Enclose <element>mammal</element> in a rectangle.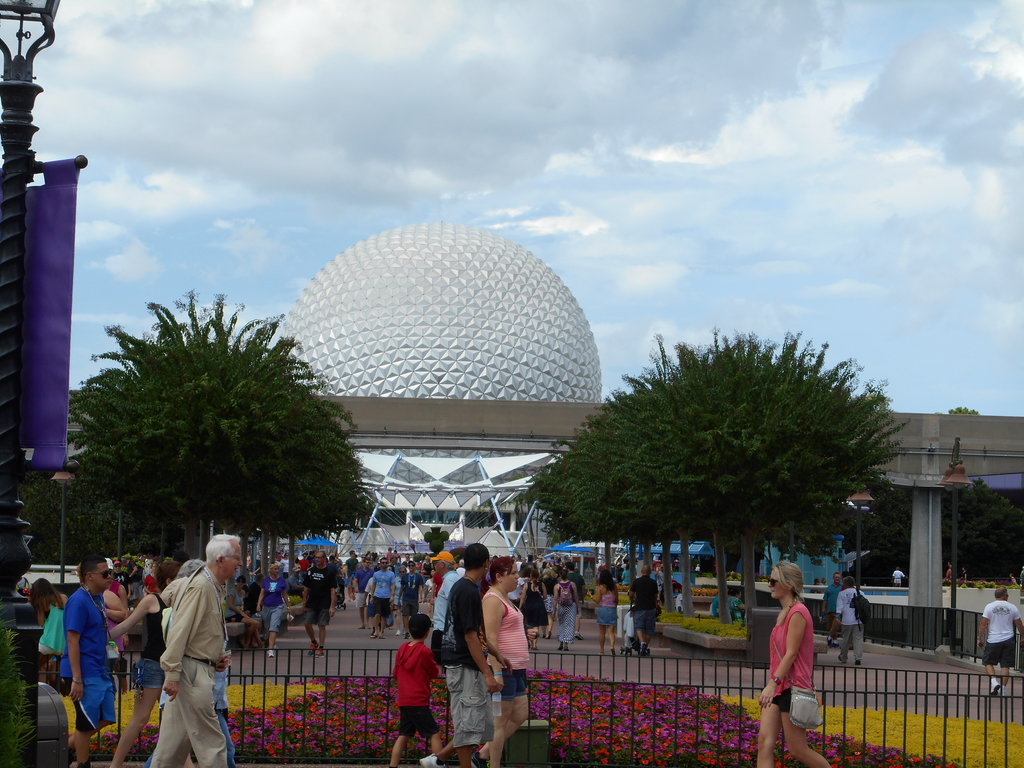
<region>754, 561, 833, 767</region>.
